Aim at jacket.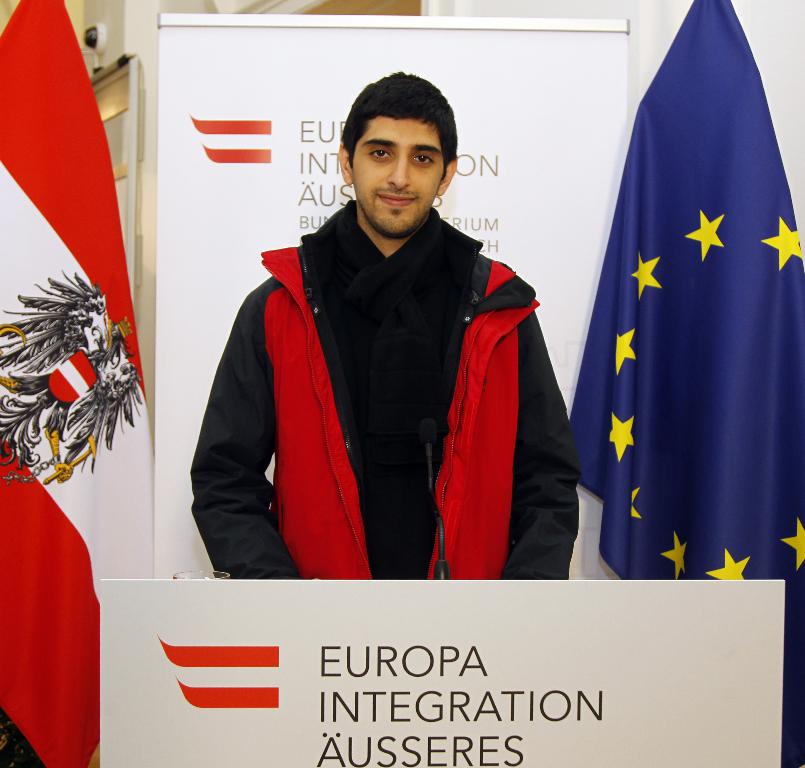
Aimed at (210,226,613,565).
